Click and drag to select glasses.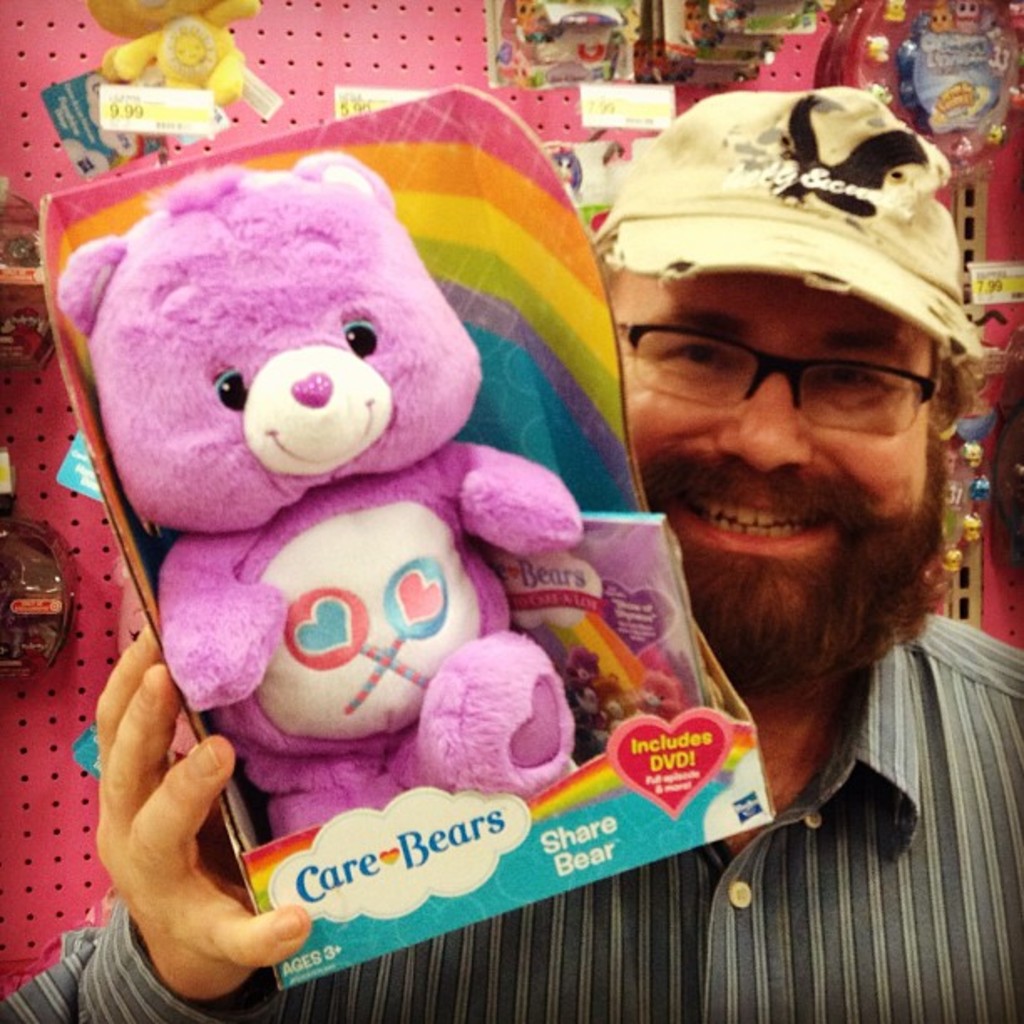
Selection: 622,313,972,440.
